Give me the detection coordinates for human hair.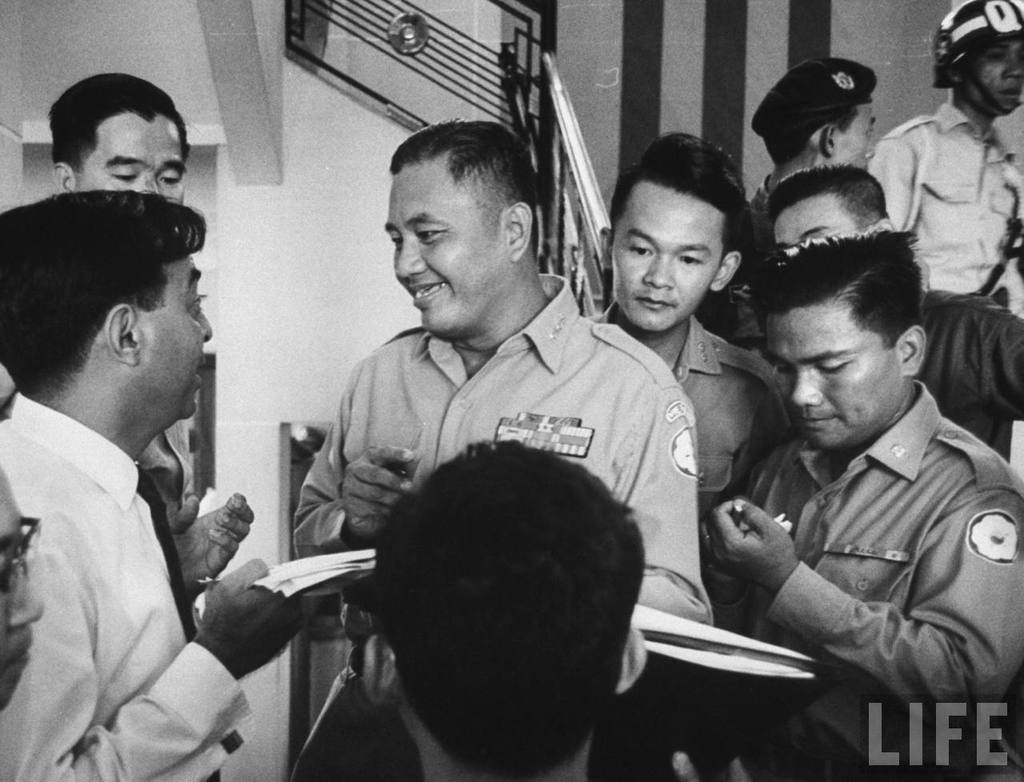
746, 226, 905, 349.
